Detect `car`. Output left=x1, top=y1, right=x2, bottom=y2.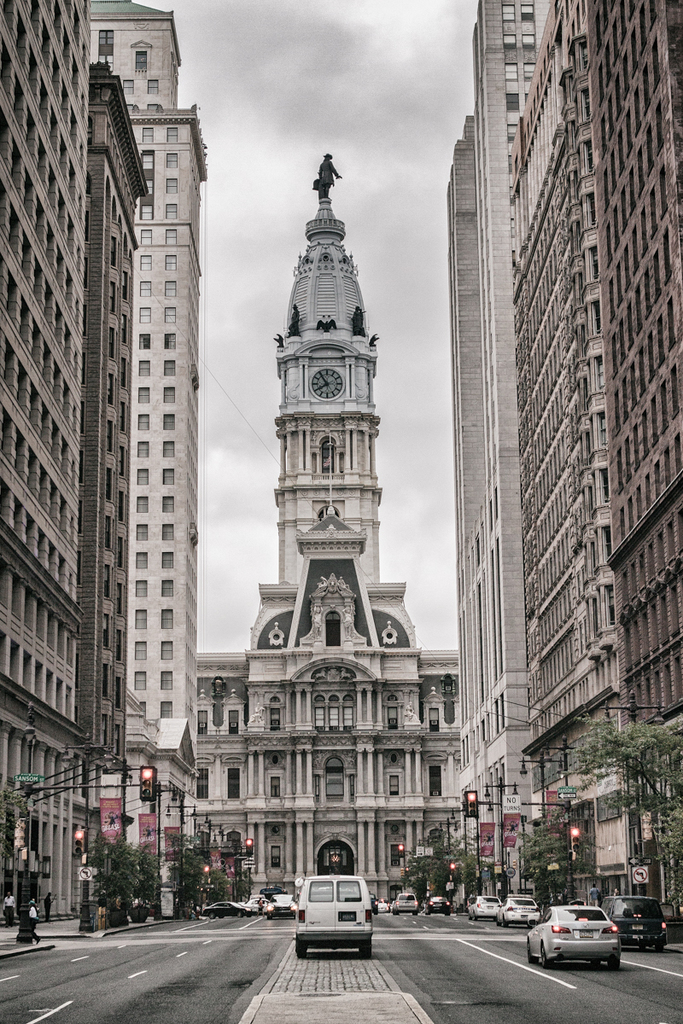
left=298, top=876, right=386, bottom=954.
